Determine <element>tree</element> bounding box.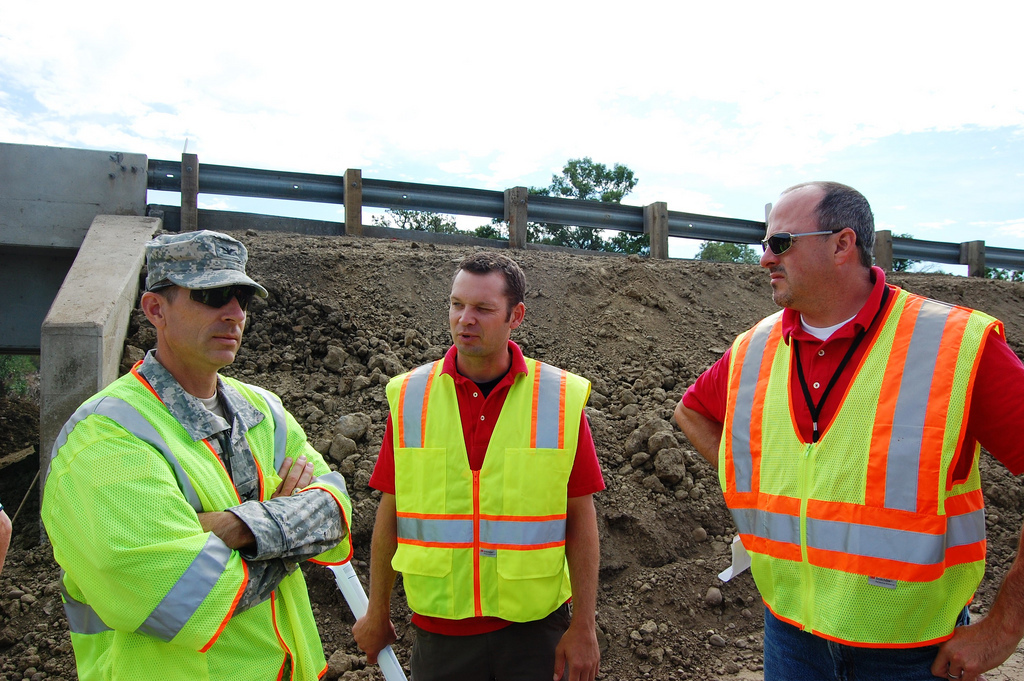
Determined: 461, 152, 650, 257.
